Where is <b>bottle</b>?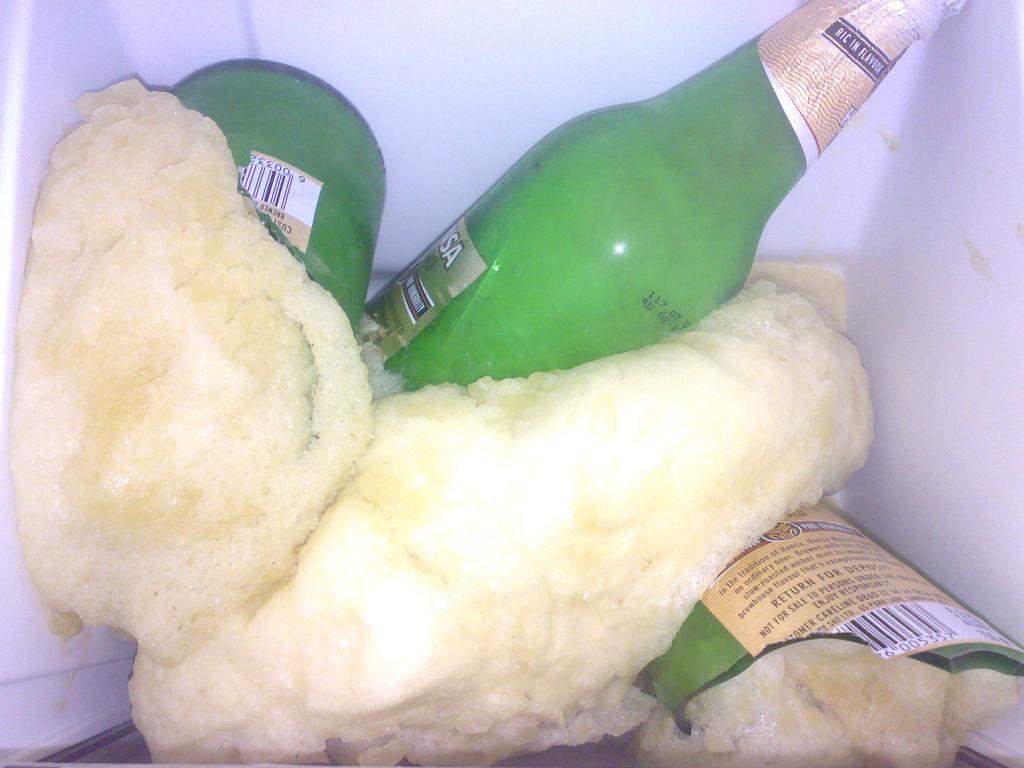
box(159, 55, 385, 447).
